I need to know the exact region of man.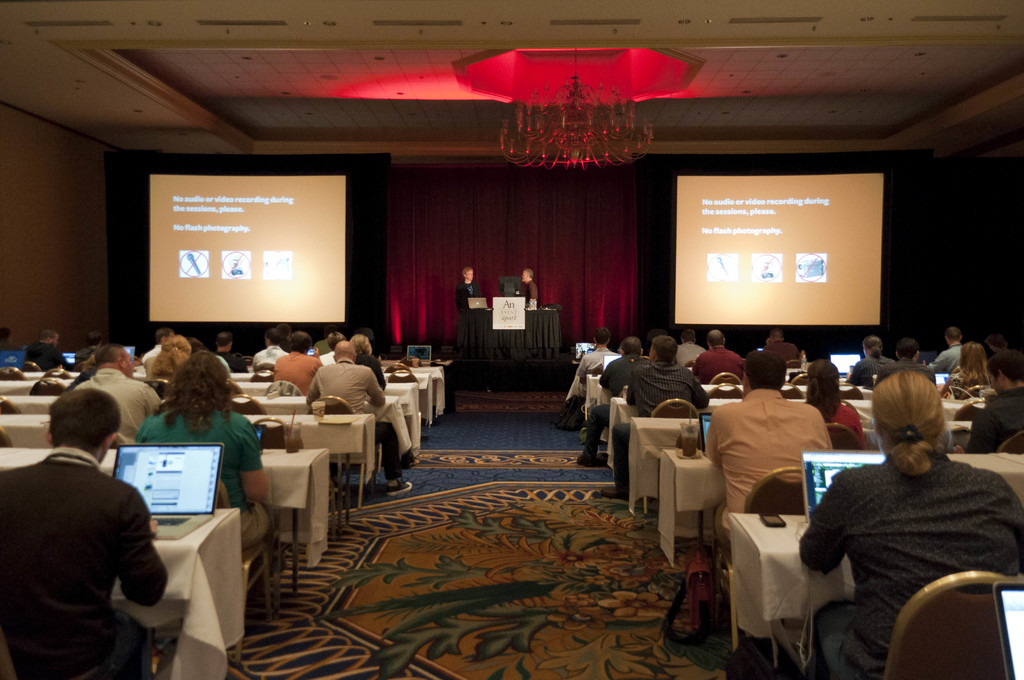
Region: 274, 328, 329, 398.
